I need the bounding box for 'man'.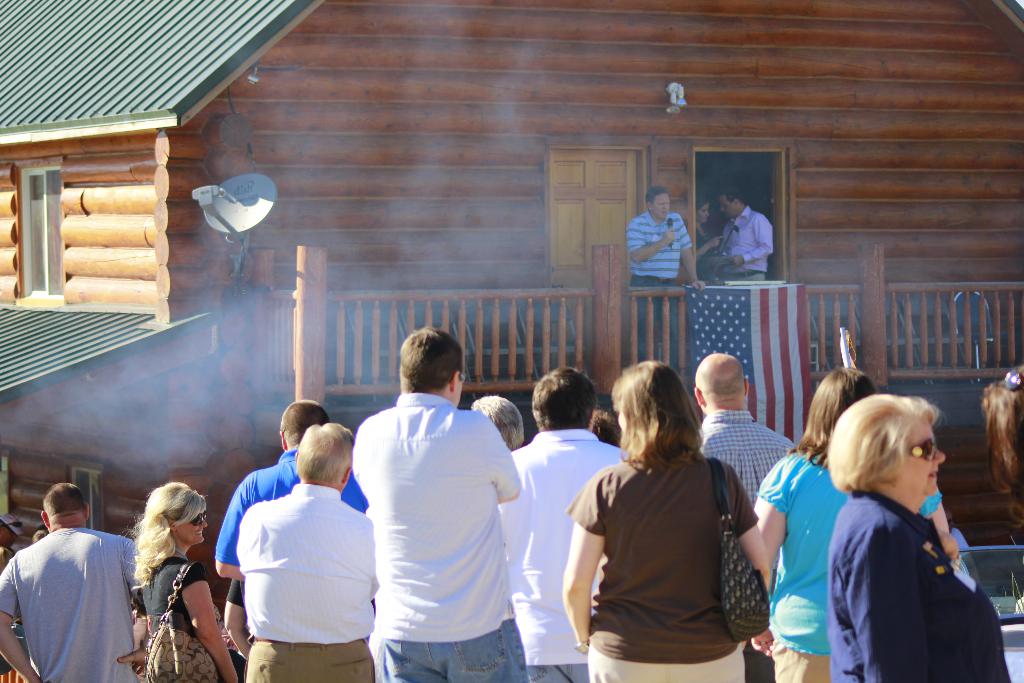
Here it is: 342, 314, 541, 675.
